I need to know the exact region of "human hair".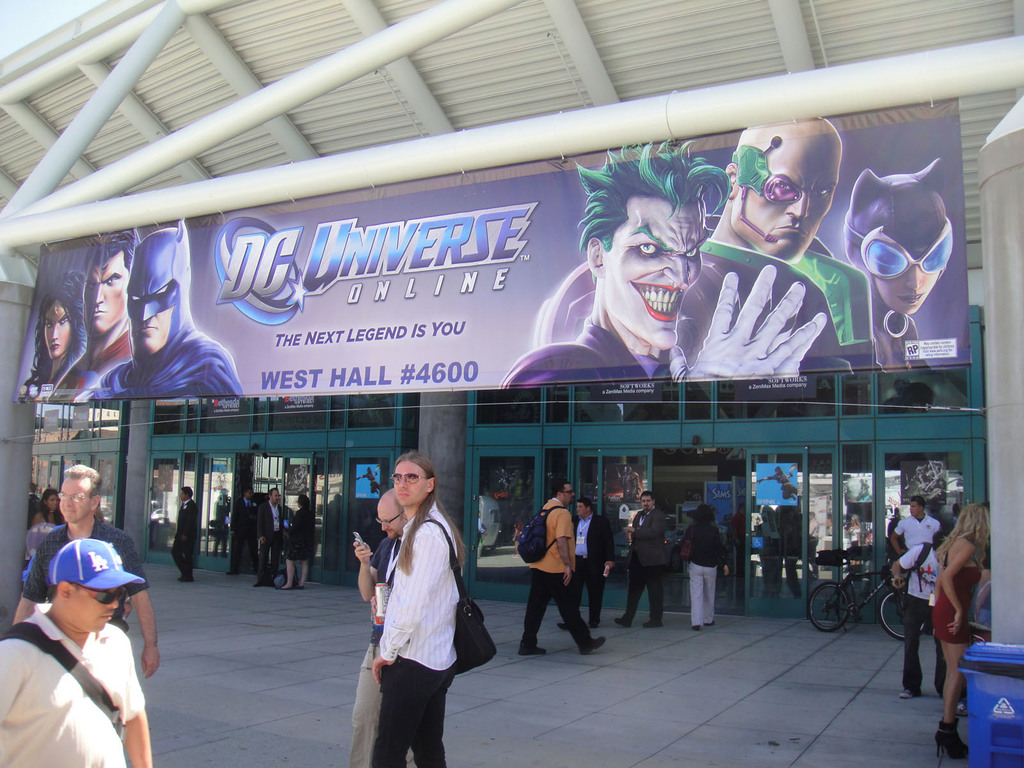
Region: region(267, 486, 276, 499).
